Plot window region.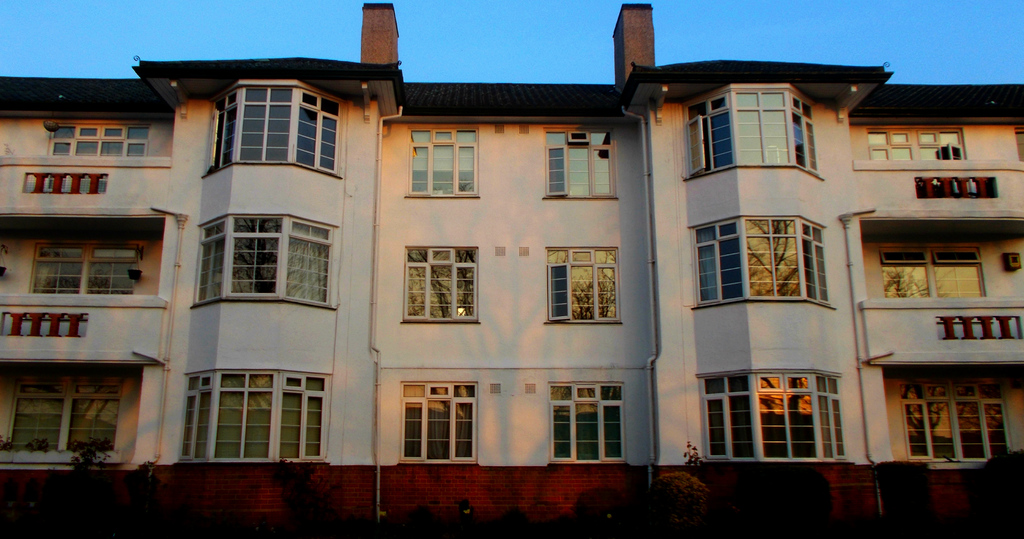
Plotted at 687:92:729:175.
